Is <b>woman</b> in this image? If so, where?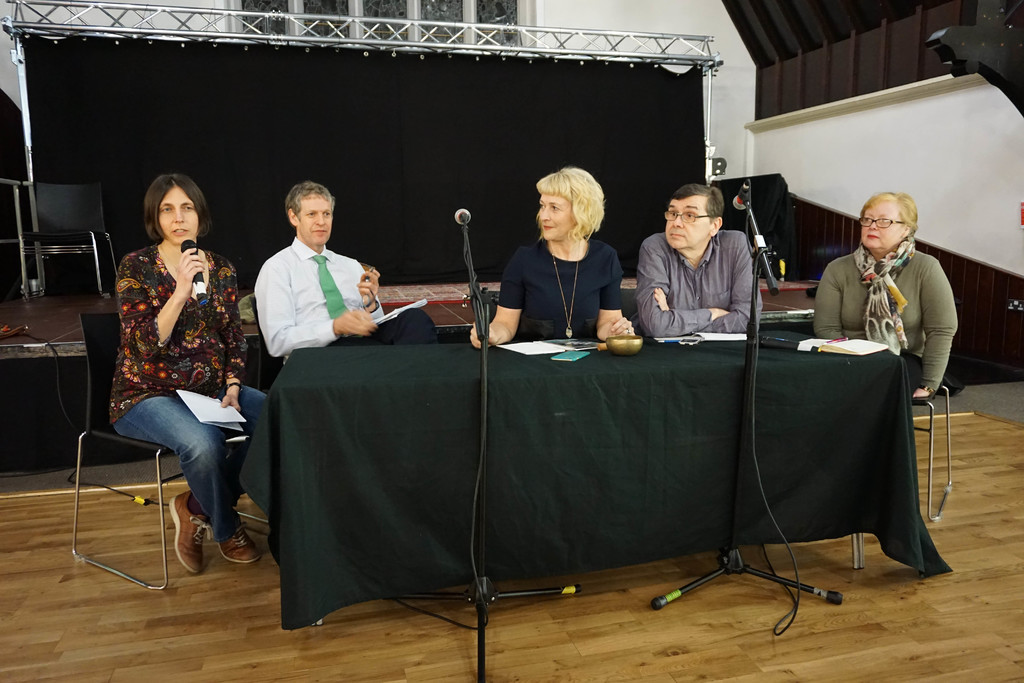
Yes, at left=819, top=189, right=963, bottom=402.
